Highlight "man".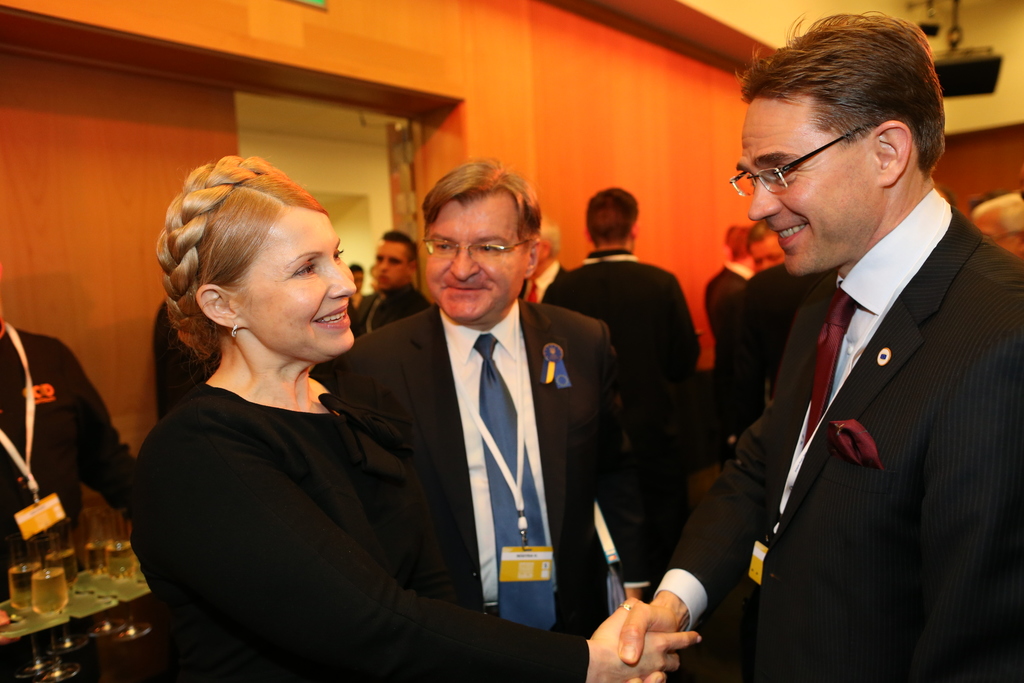
Highlighted region: 695,8,1023,682.
